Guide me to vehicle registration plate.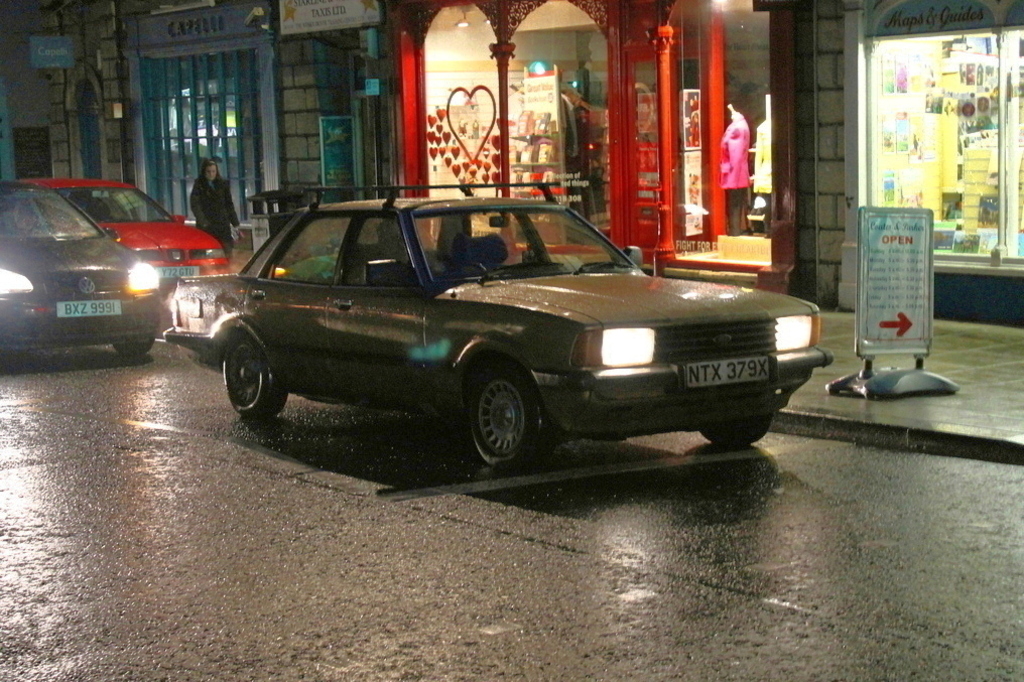
Guidance: [156, 266, 199, 278].
